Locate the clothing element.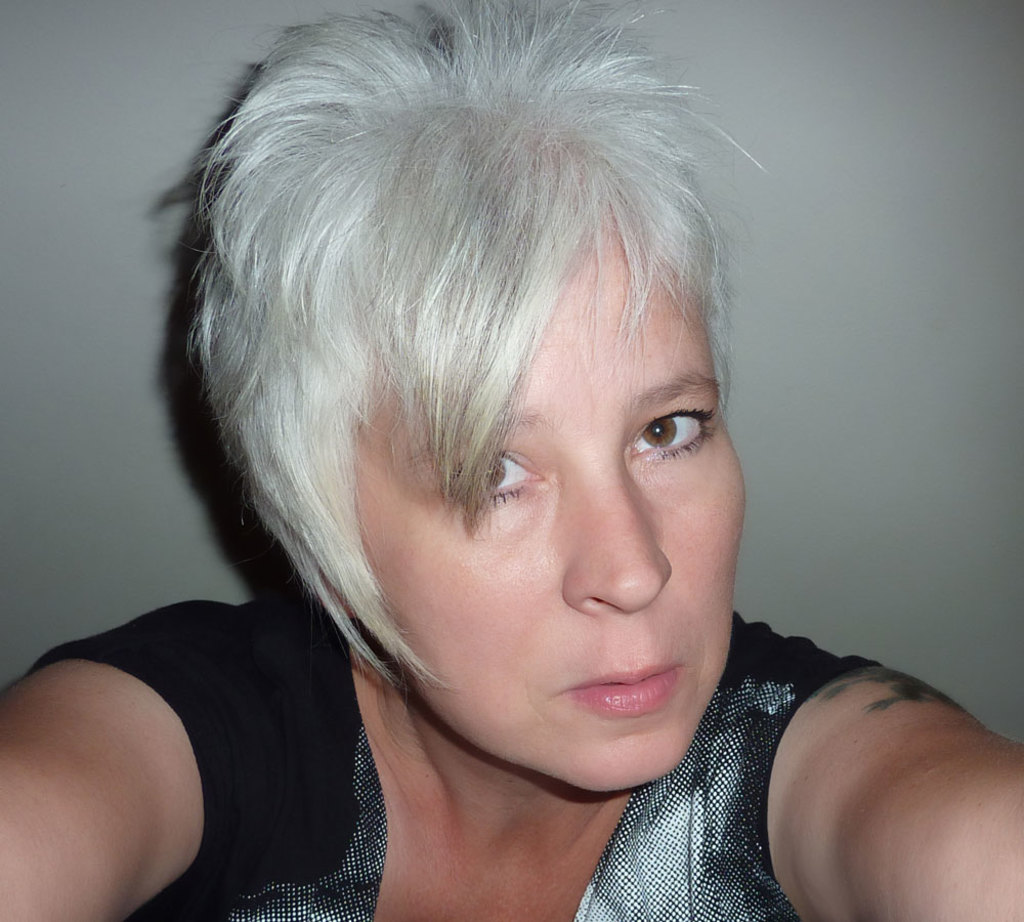
Element bbox: BBox(36, 572, 892, 921).
